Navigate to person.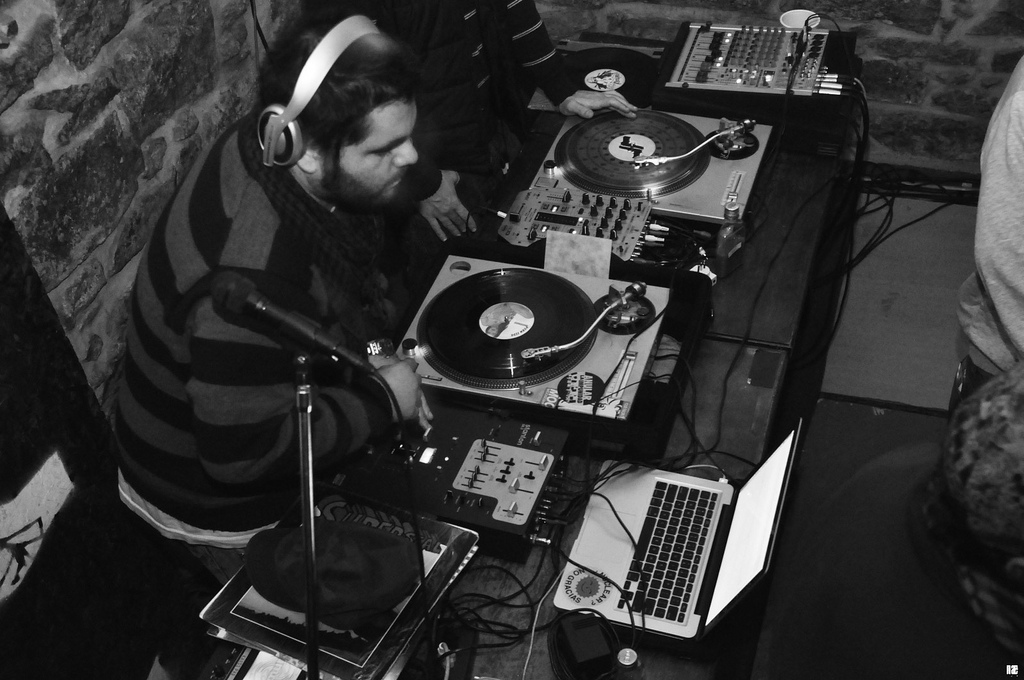
Navigation target: <box>964,59,1023,396</box>.
